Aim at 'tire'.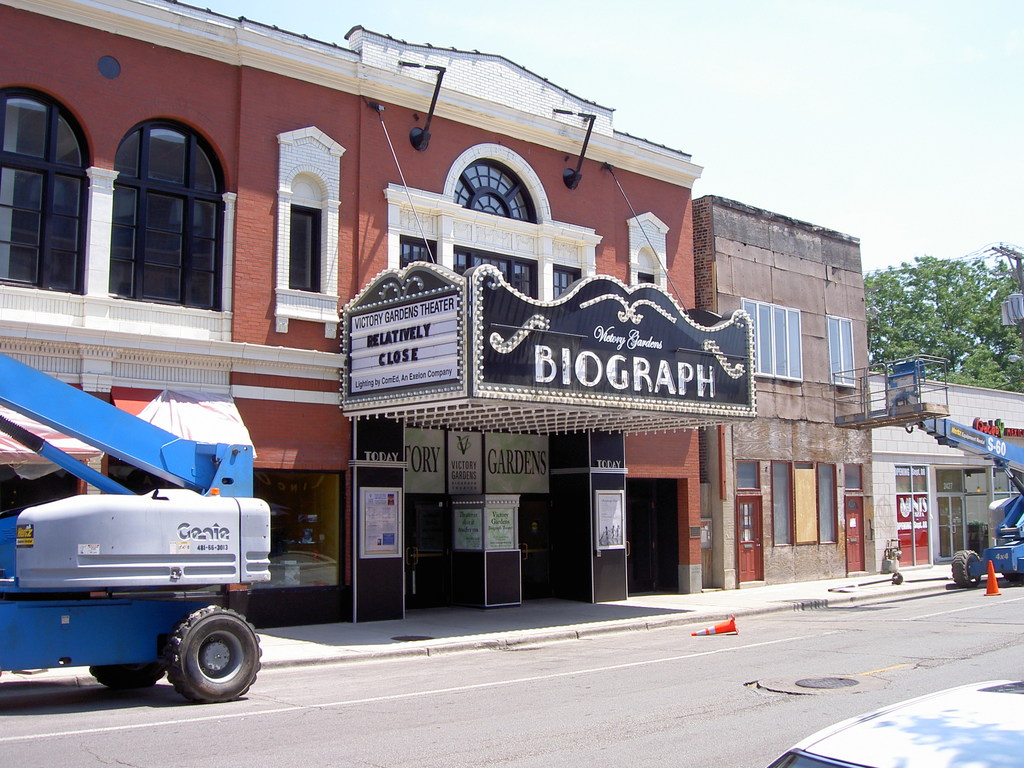
Aimed at region(88, 667, 167, 685).
